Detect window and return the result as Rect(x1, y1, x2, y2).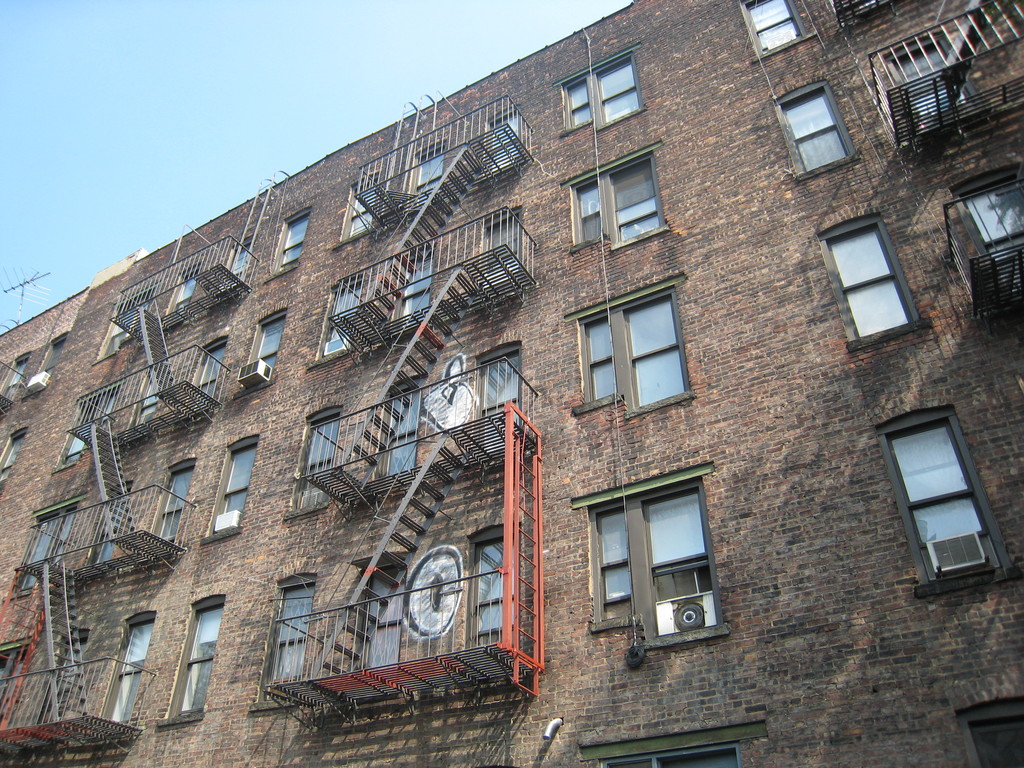
Rect(412, 148, 447, 209).
